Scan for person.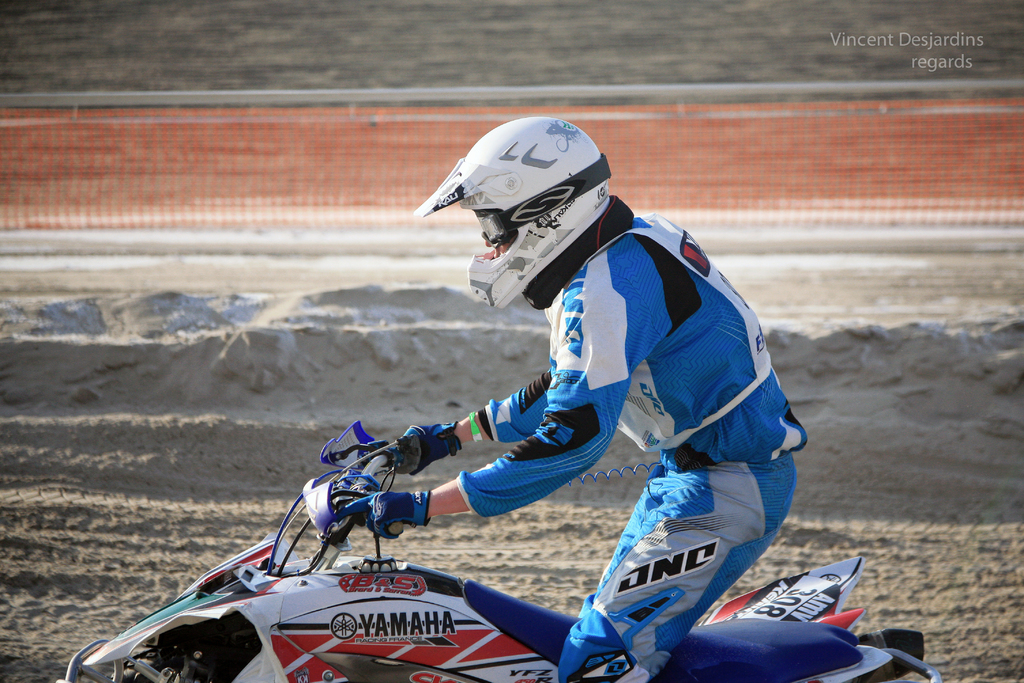
Scan result: box=[328, 111, 807, 682].
